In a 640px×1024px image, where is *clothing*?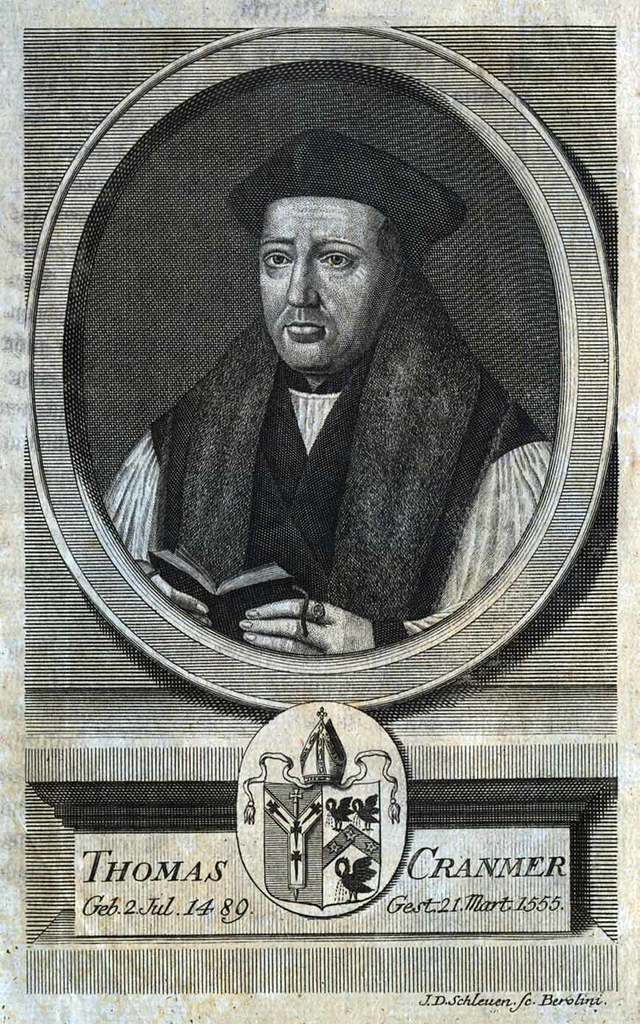
123/250/556/675.
